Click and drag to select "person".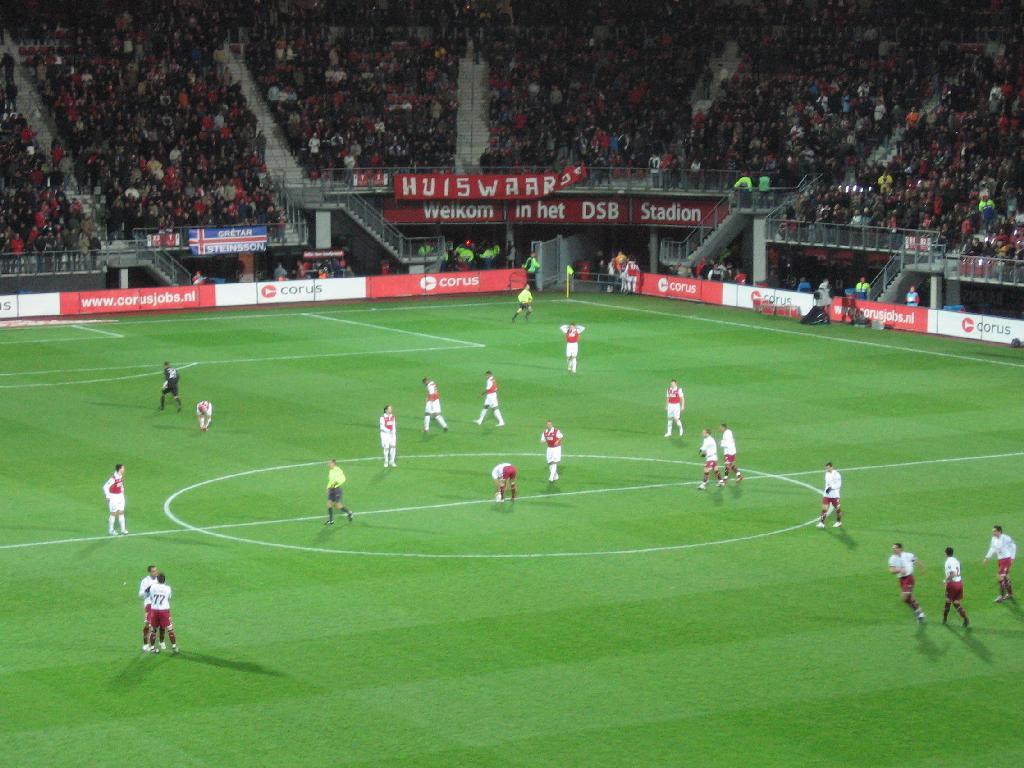
Selection: 812/455/847/534.
